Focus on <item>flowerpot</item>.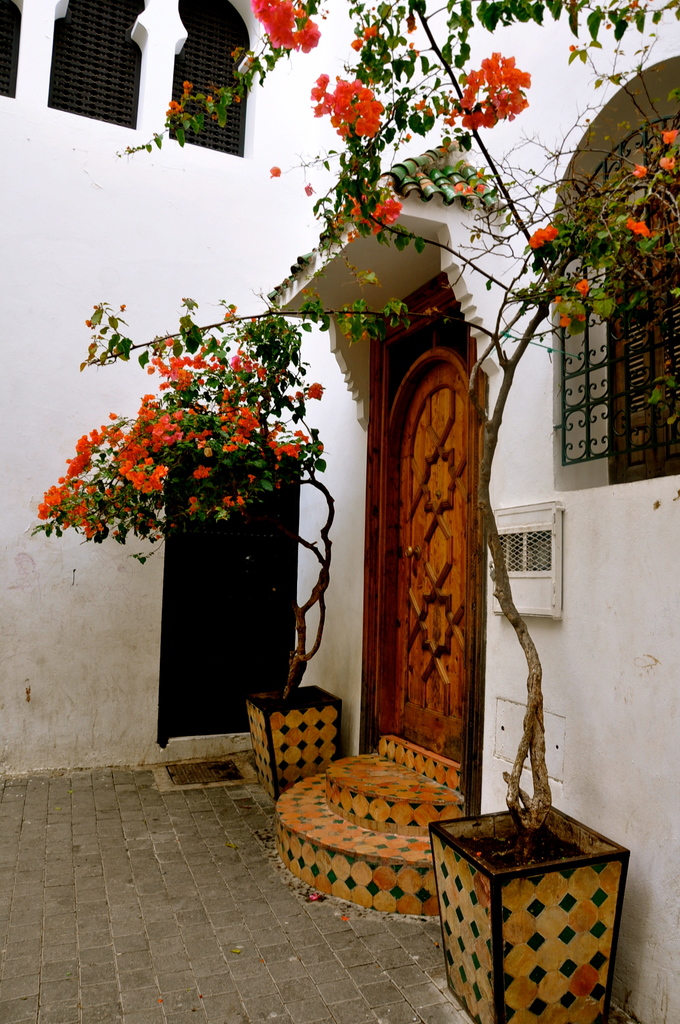
Focused at {"x1": 243, "y1": 676, "x2": 344, "y2": 798}.
